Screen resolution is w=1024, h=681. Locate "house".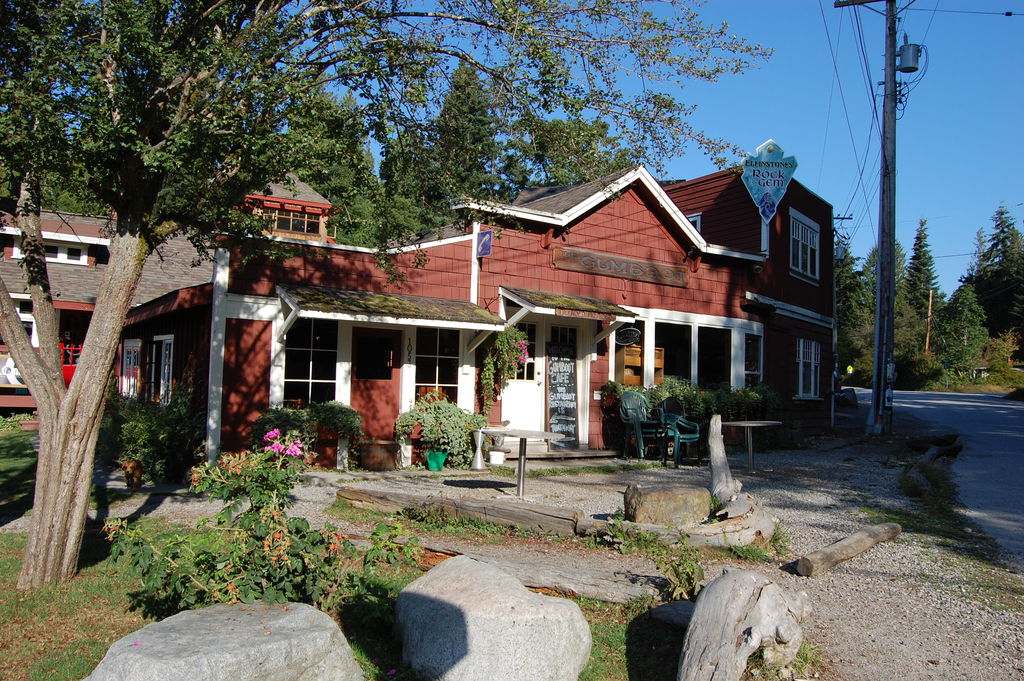
{"x1": 0, "y1": 196, "x2": 128, "y2": 425}.
